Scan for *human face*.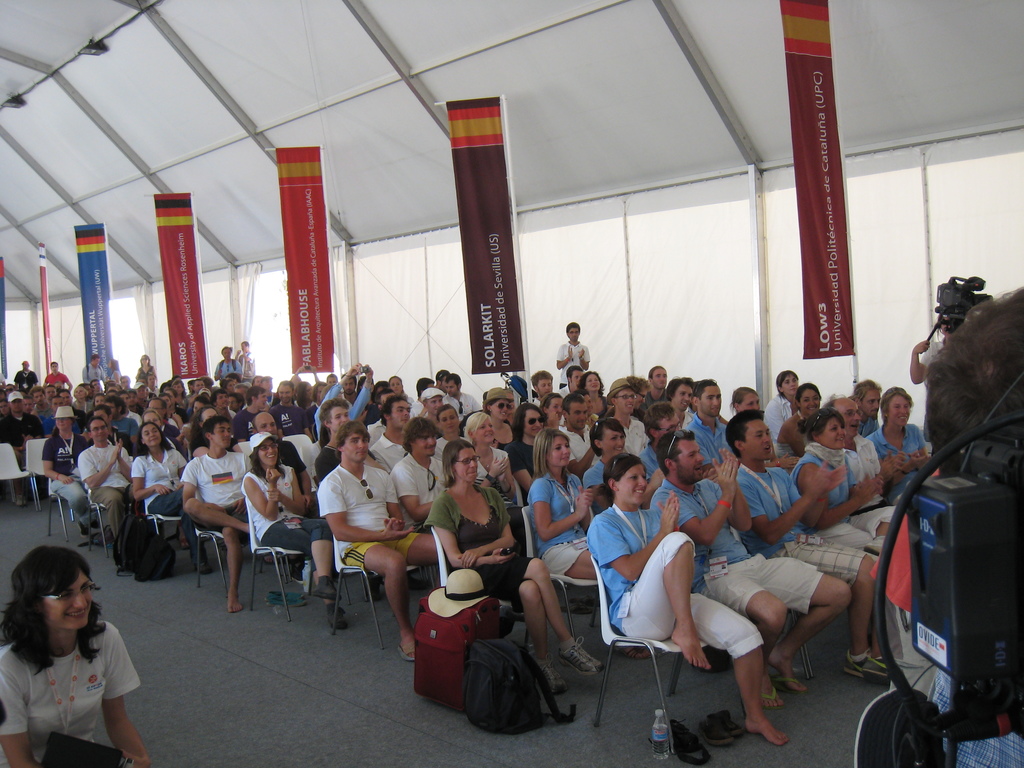
Scan result: (737,392,758,413).
